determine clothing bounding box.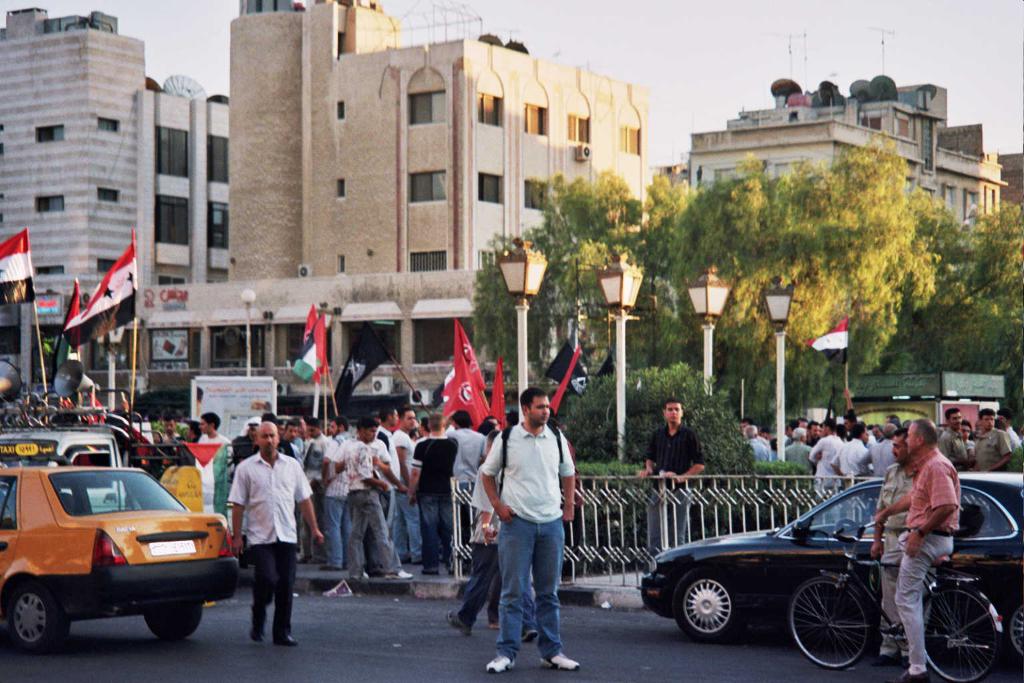
Determined: bbox=(453, 426, 484, 486).
